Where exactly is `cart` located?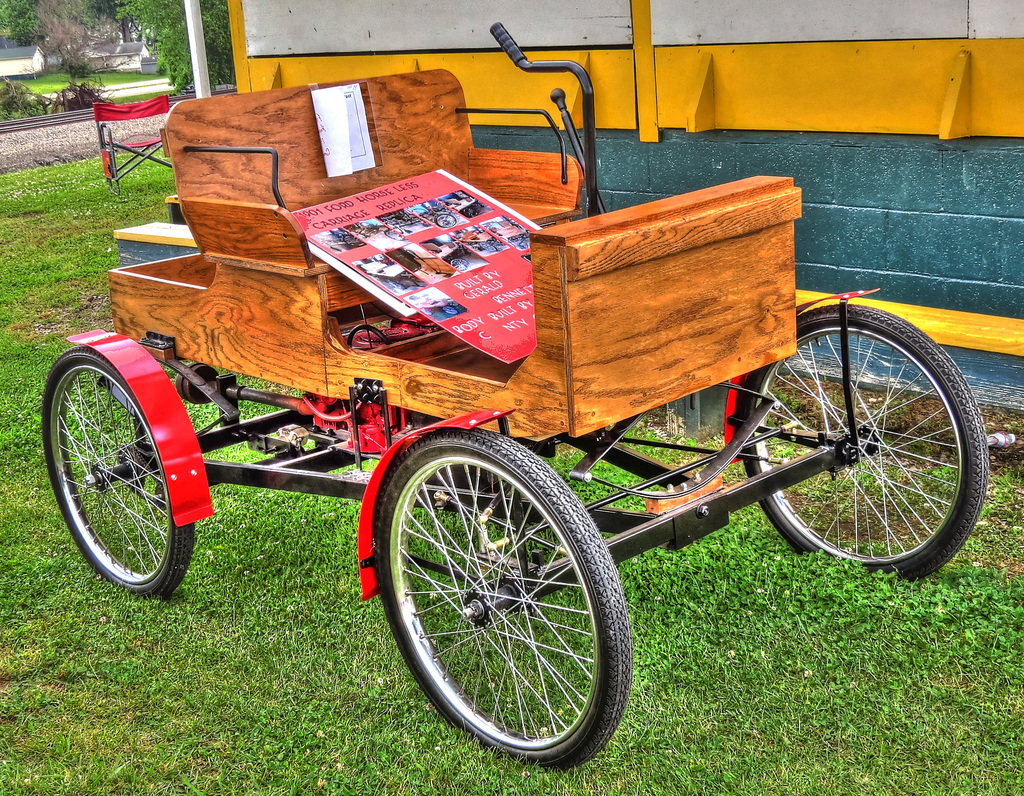
Its bounding box is box=[36, 20, 989, 772].
